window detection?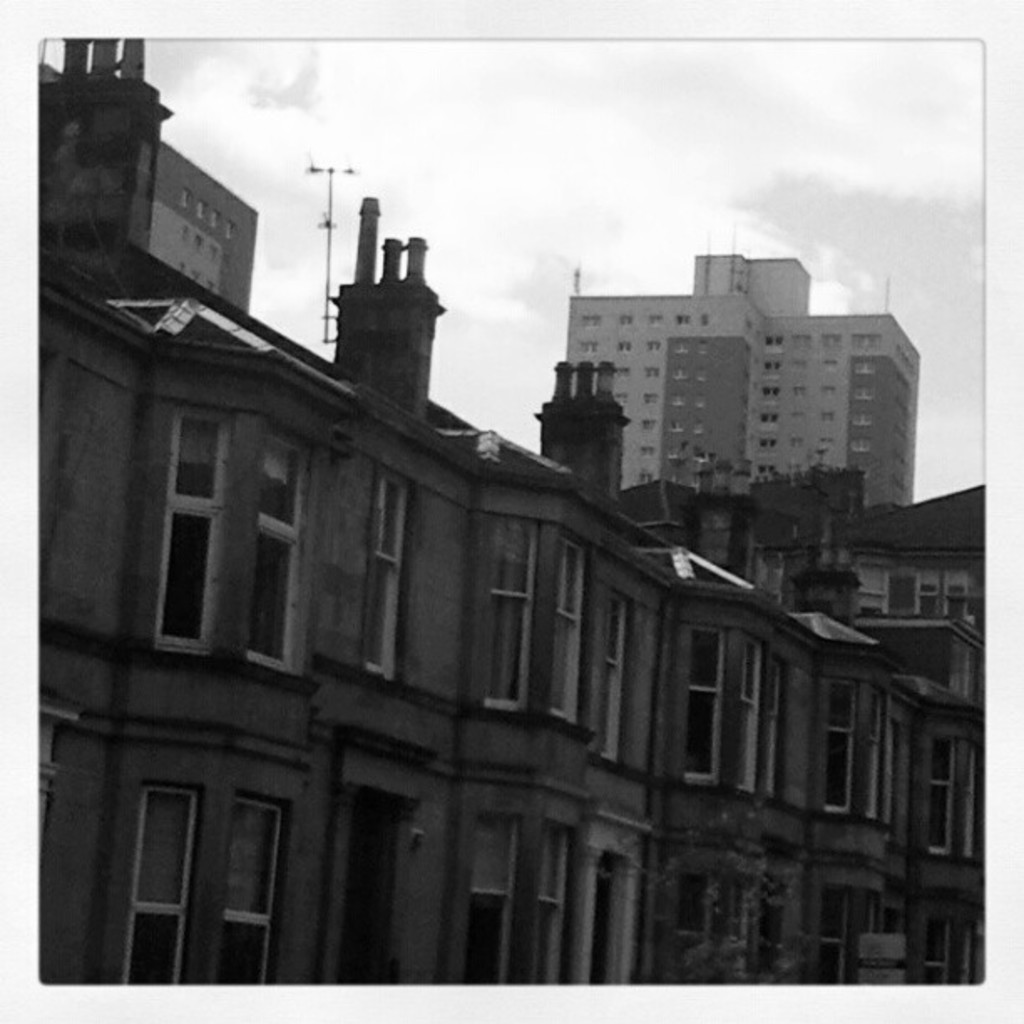
944:566:970:617
